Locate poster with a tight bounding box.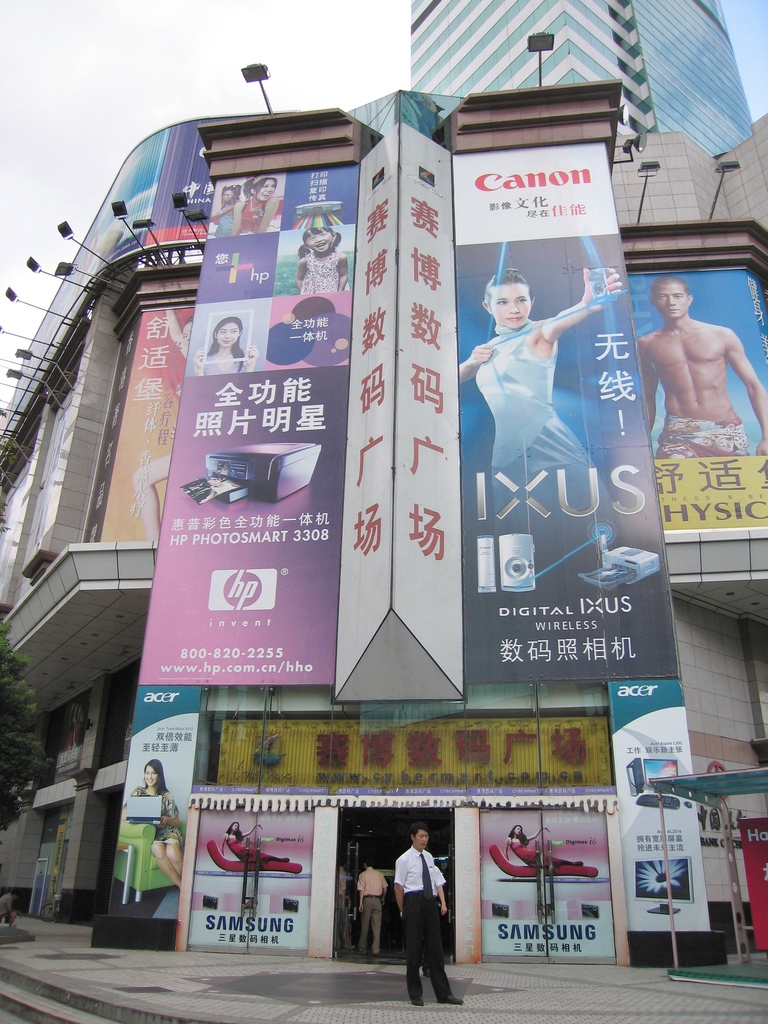
x1=630, y1=266, x2=767, y2=534.
